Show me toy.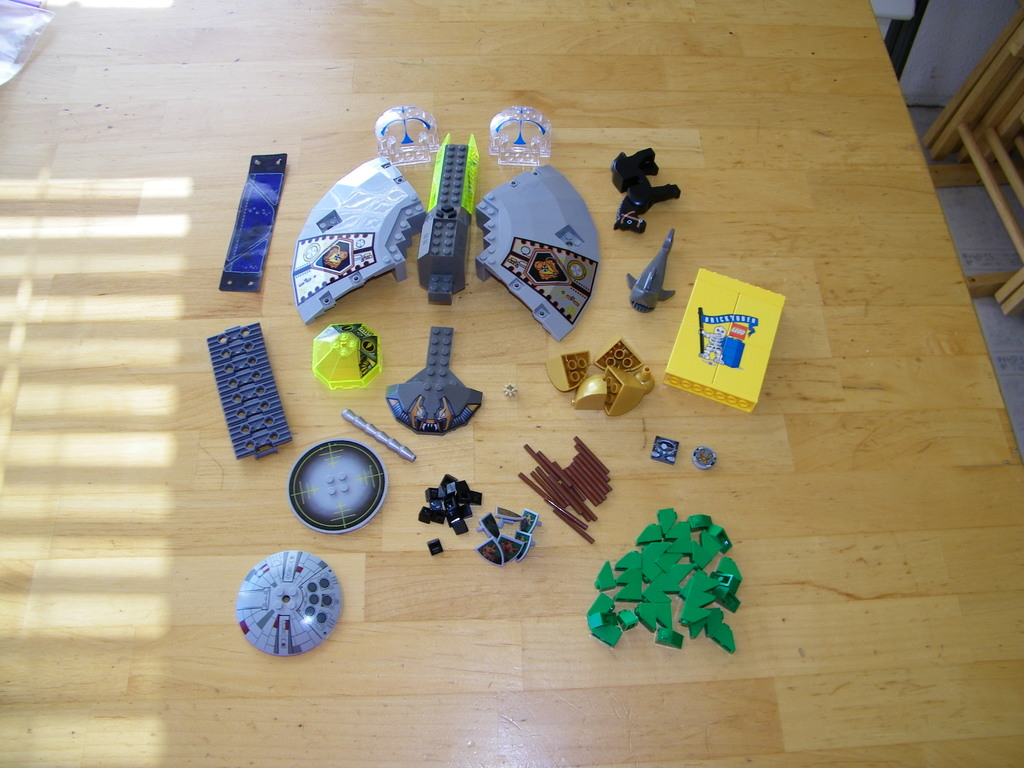
toy is here: x1=234, y1=548, x2=344, y2=657.
